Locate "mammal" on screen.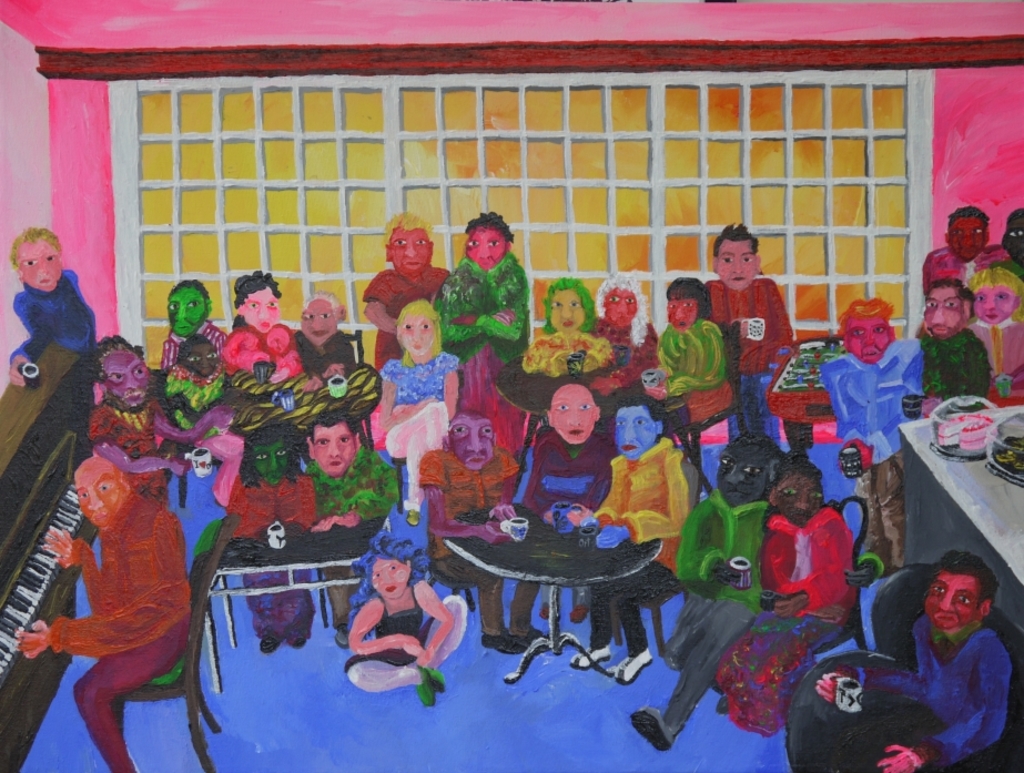
On screen at Rect(591, 272, 660, 389).
